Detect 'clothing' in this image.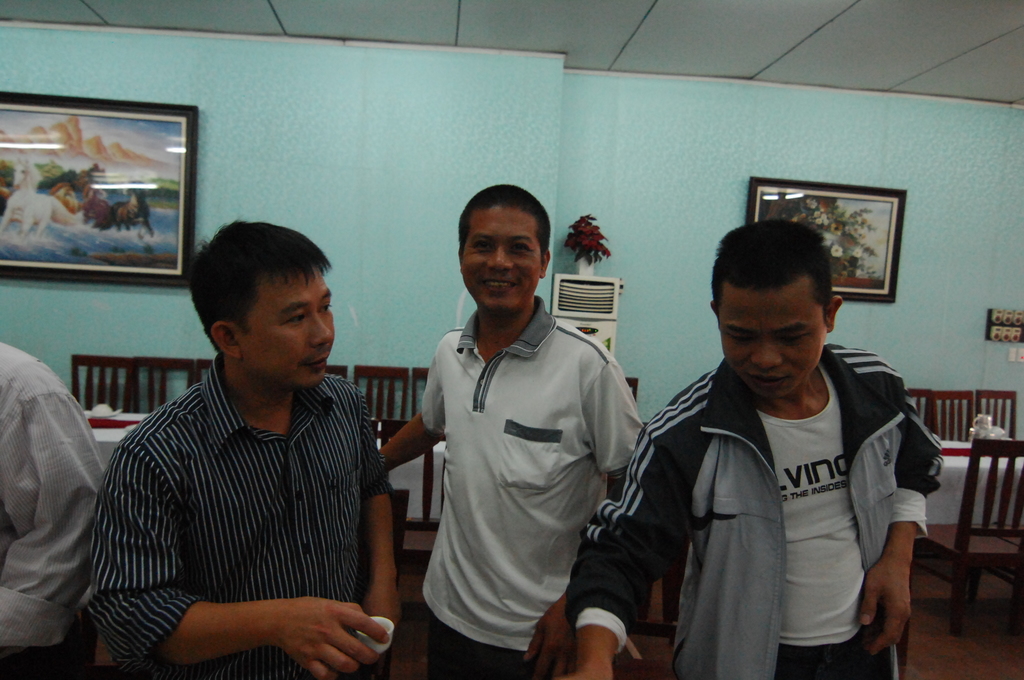
Detection: l=422, t=307, r=658, b=679.
